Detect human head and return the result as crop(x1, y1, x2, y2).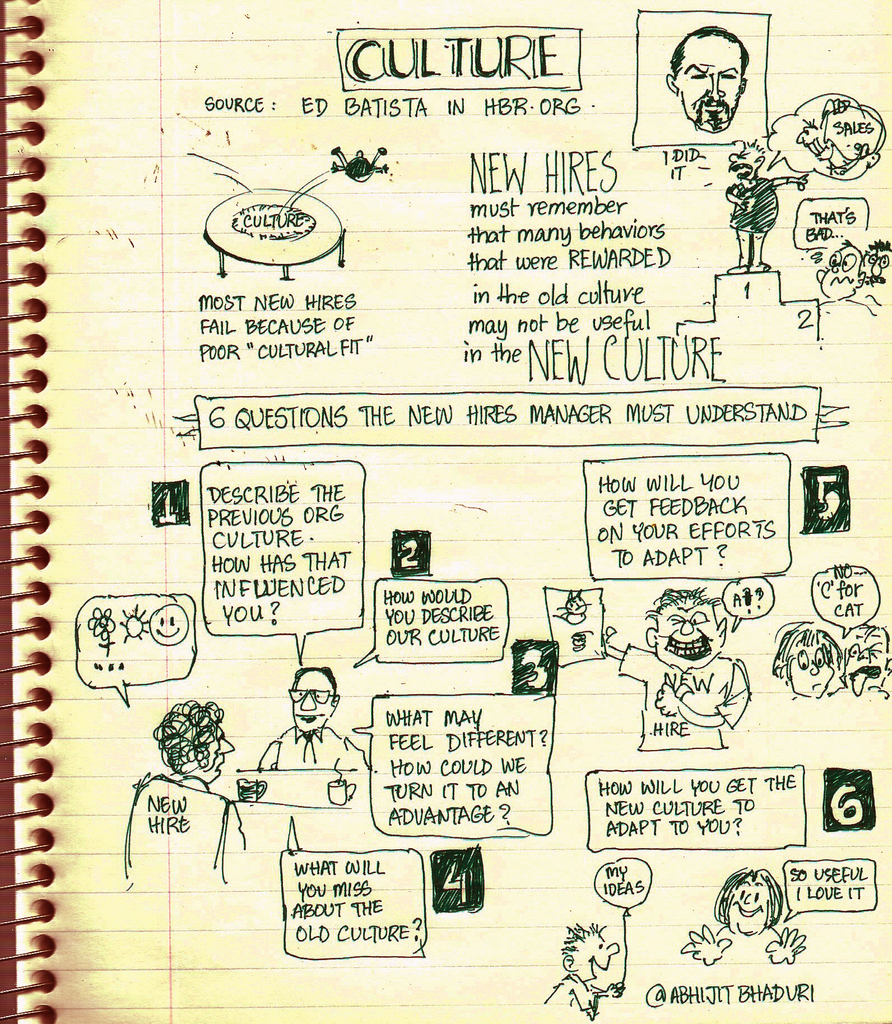
crop(729, 137, 773, 182).
